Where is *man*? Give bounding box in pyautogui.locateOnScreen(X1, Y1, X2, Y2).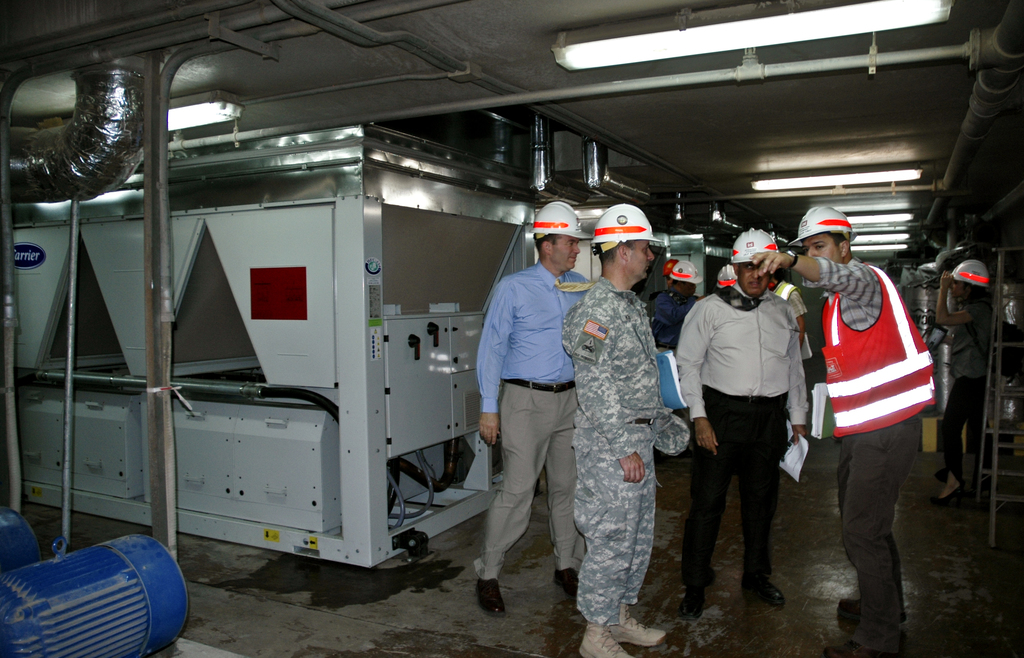
pyautogui.locateOnScreen(471, 201, 588, 609).
